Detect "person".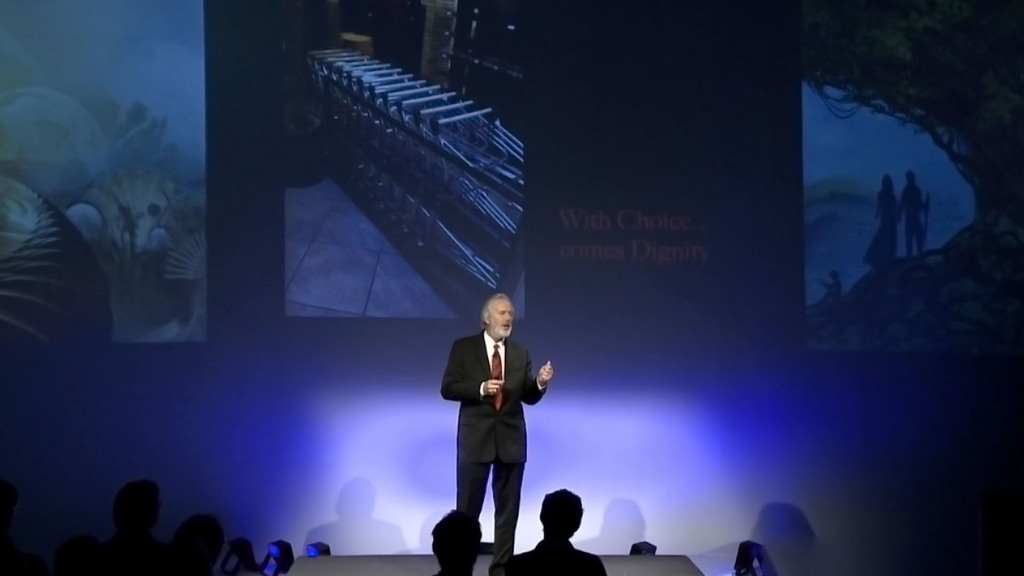
Detected at <region>437, 294, 554, 575</region>.
